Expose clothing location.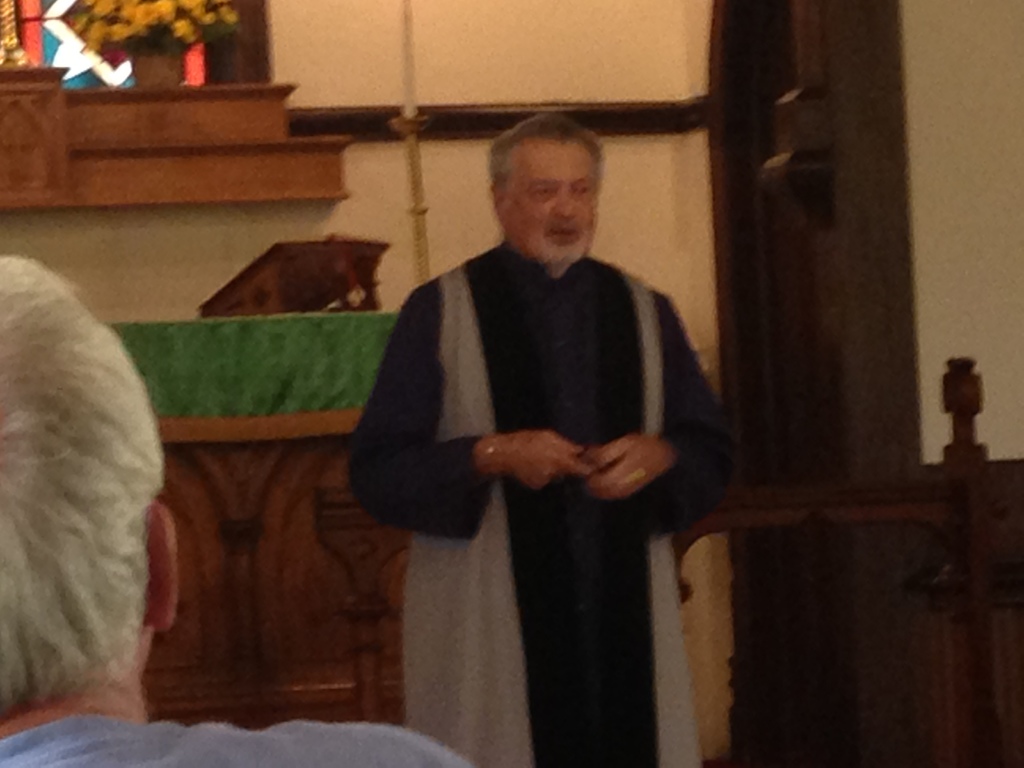
Exposed at box=[0, 715, 474, 767].
